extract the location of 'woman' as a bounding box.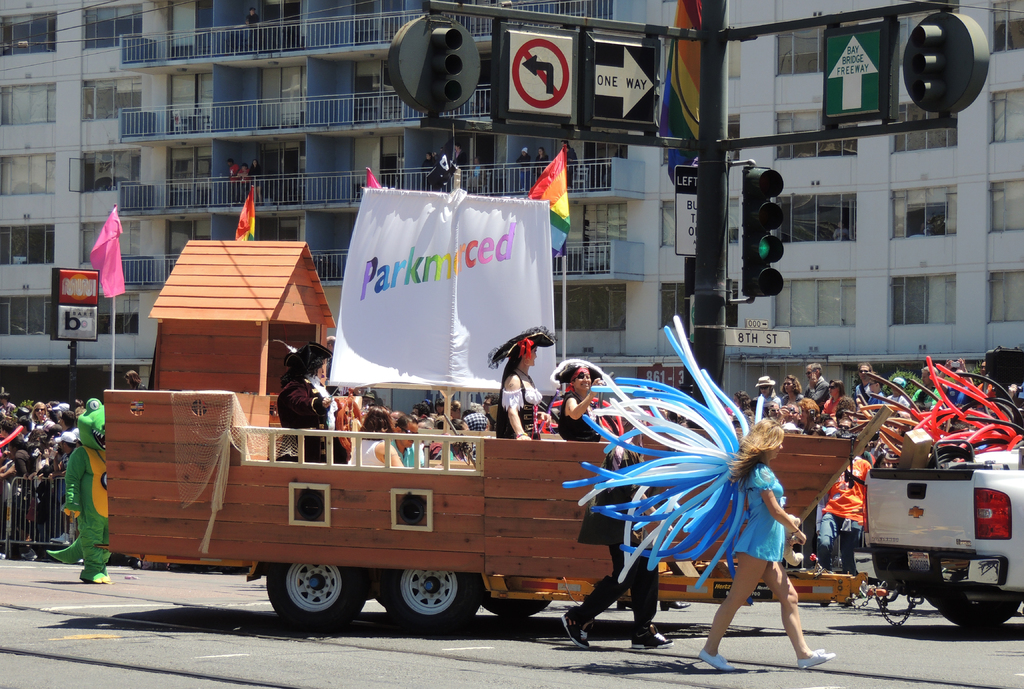
<region>550, 357, 621, 442</region>.
